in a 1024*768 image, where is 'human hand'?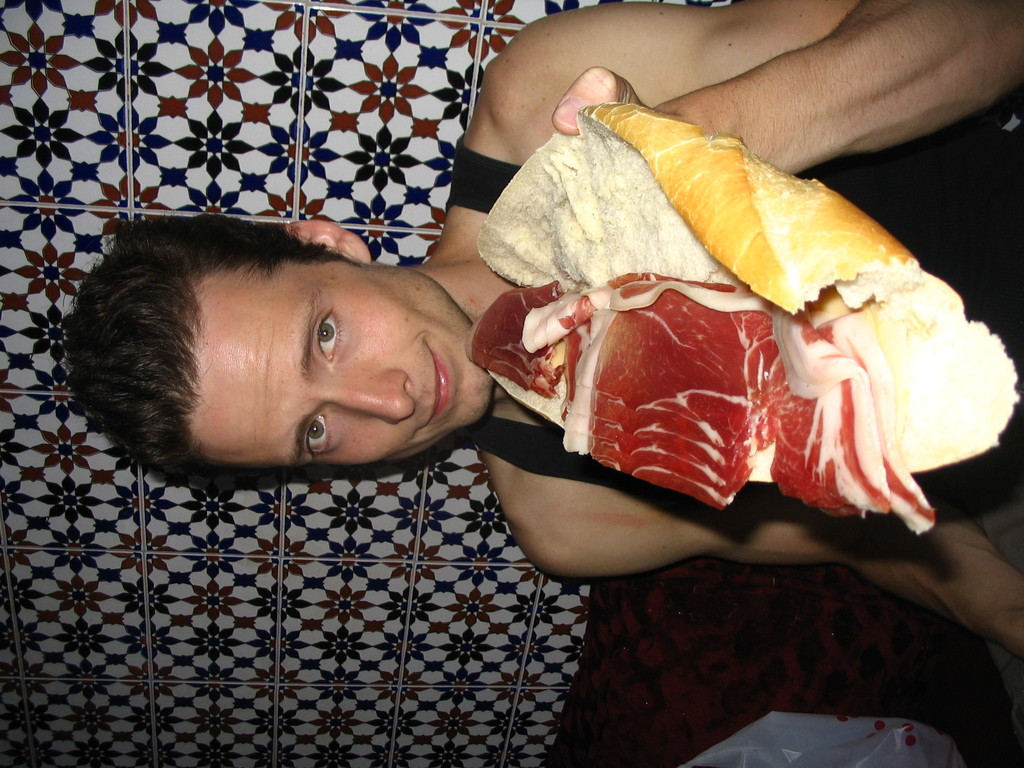
[left=542, top=65, right=684, bottom=139].
